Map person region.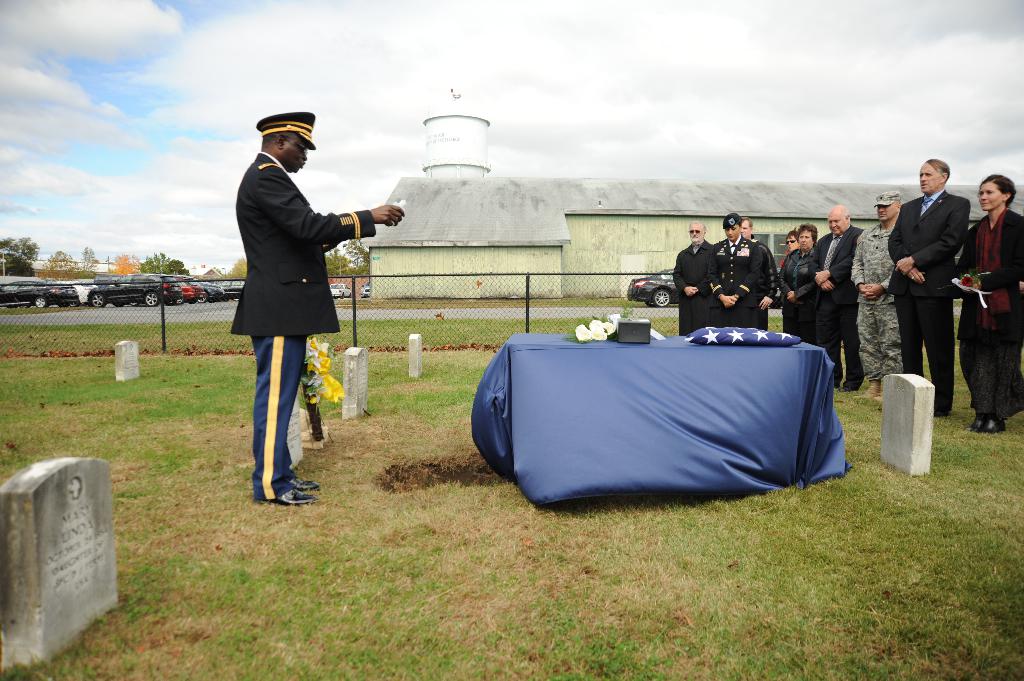
Mapped to x1=888 y1=156 x2=972 y2=408.
